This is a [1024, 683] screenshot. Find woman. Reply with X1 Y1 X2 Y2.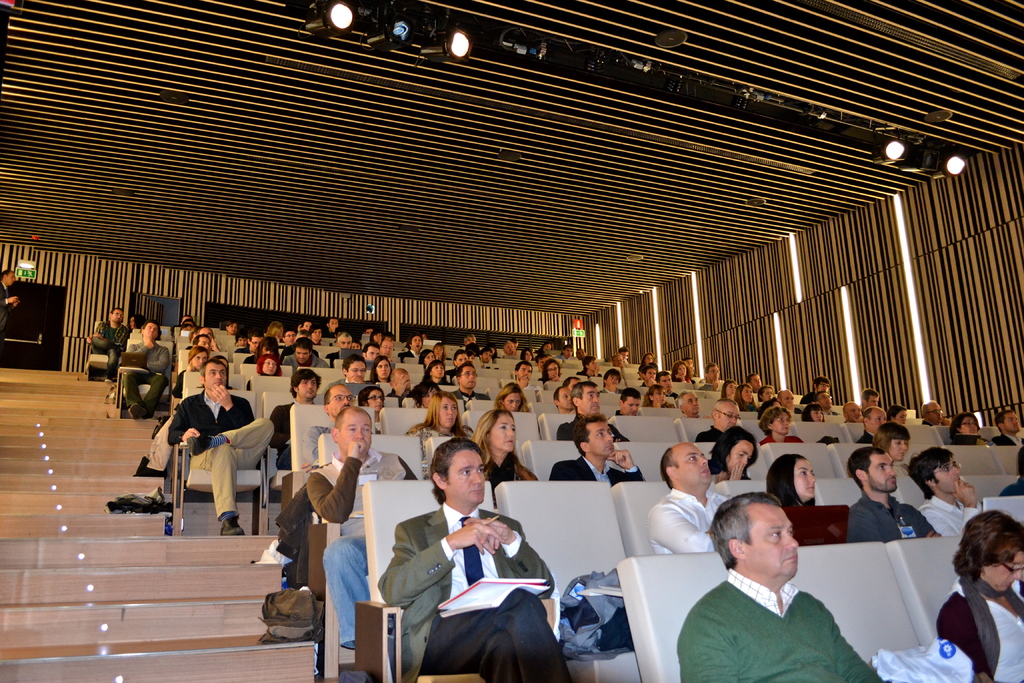
929 495 1022 679.
